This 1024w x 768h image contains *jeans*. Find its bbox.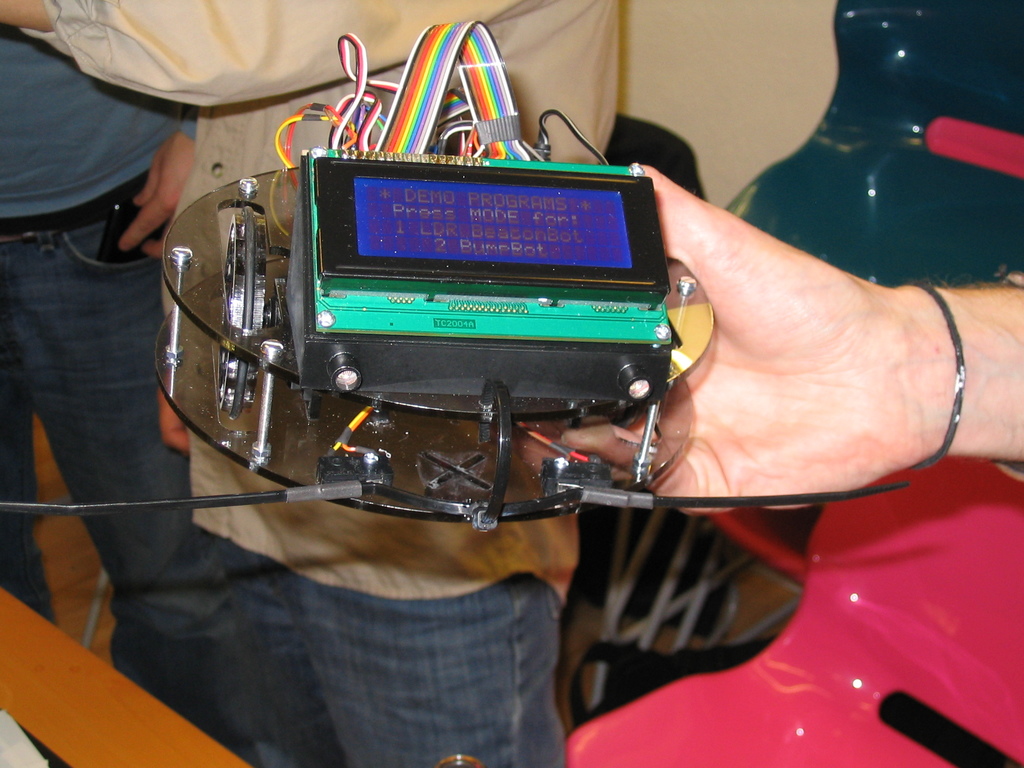
region(0, 170, 253, 762).
